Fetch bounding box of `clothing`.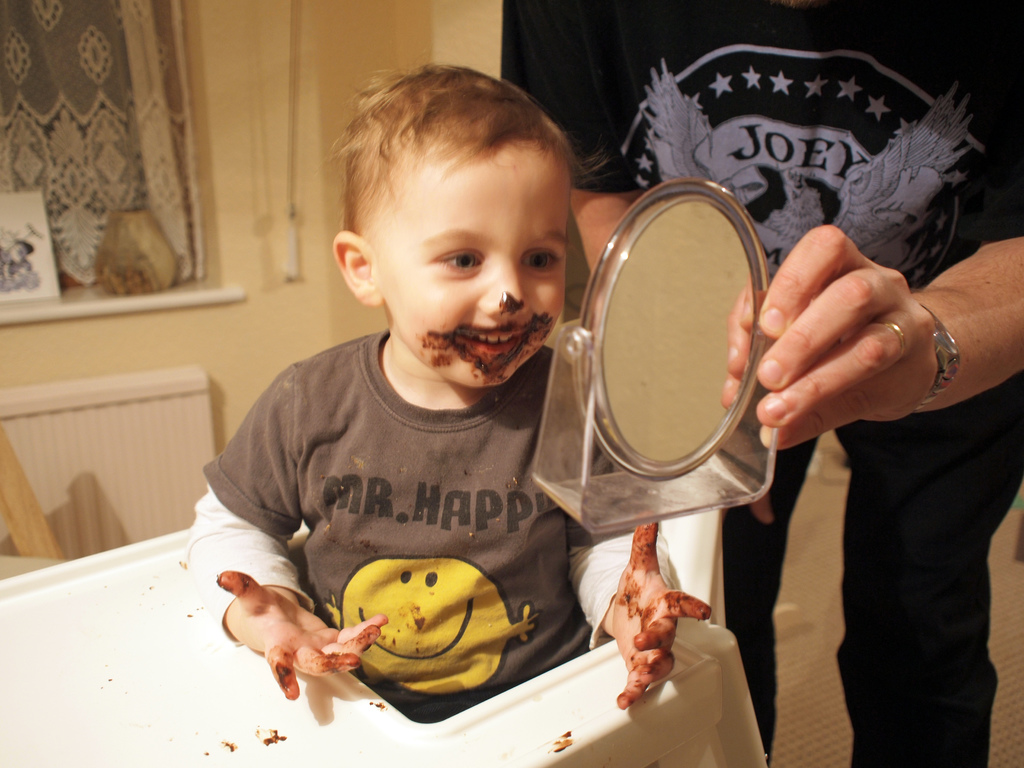
Bbox: pyautogui.locateOnScreen(534, 0, 1023, 767).
